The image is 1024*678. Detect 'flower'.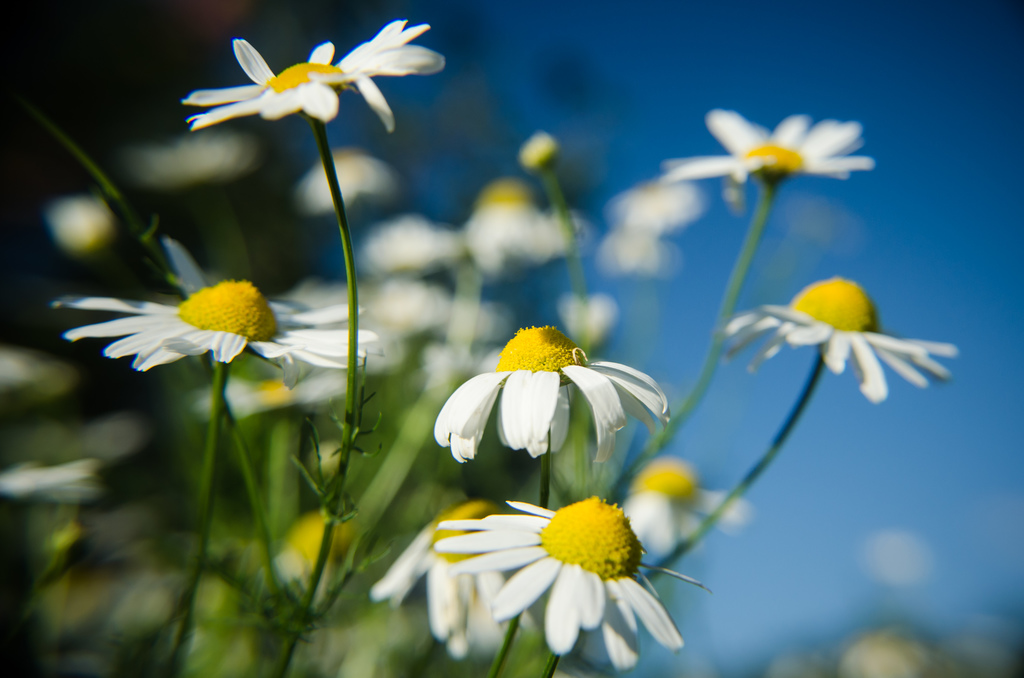
Detection: {"x1": 56, "y1": 279, "x2": 378, "y2": 376}.
